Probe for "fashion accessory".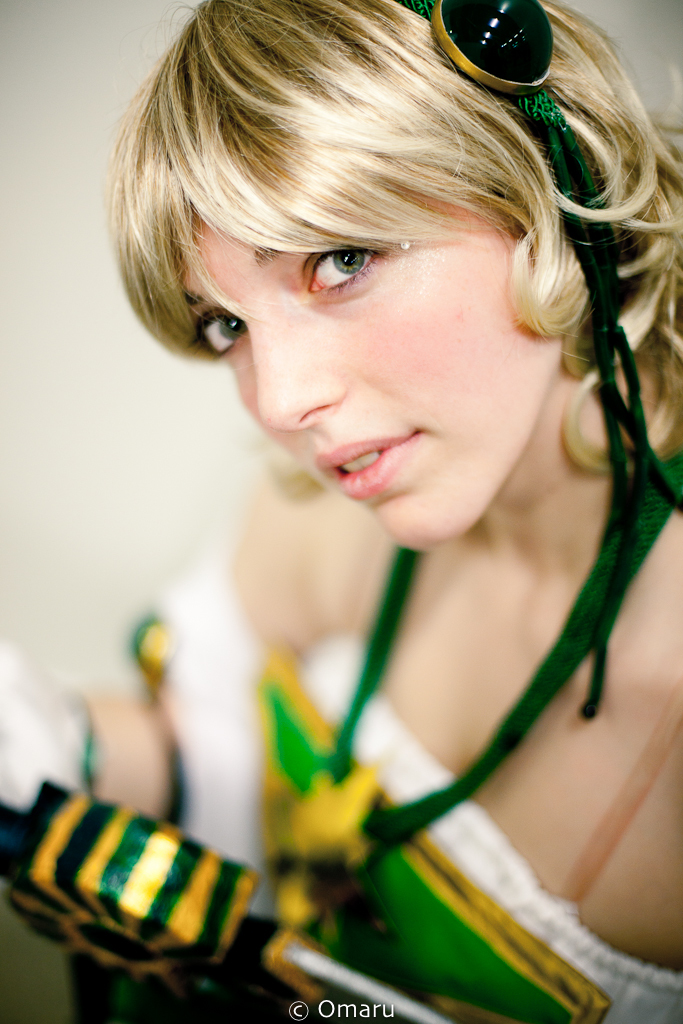
Probe result: pyautogui.locateOnScreen(396, 0, 682, 728).
